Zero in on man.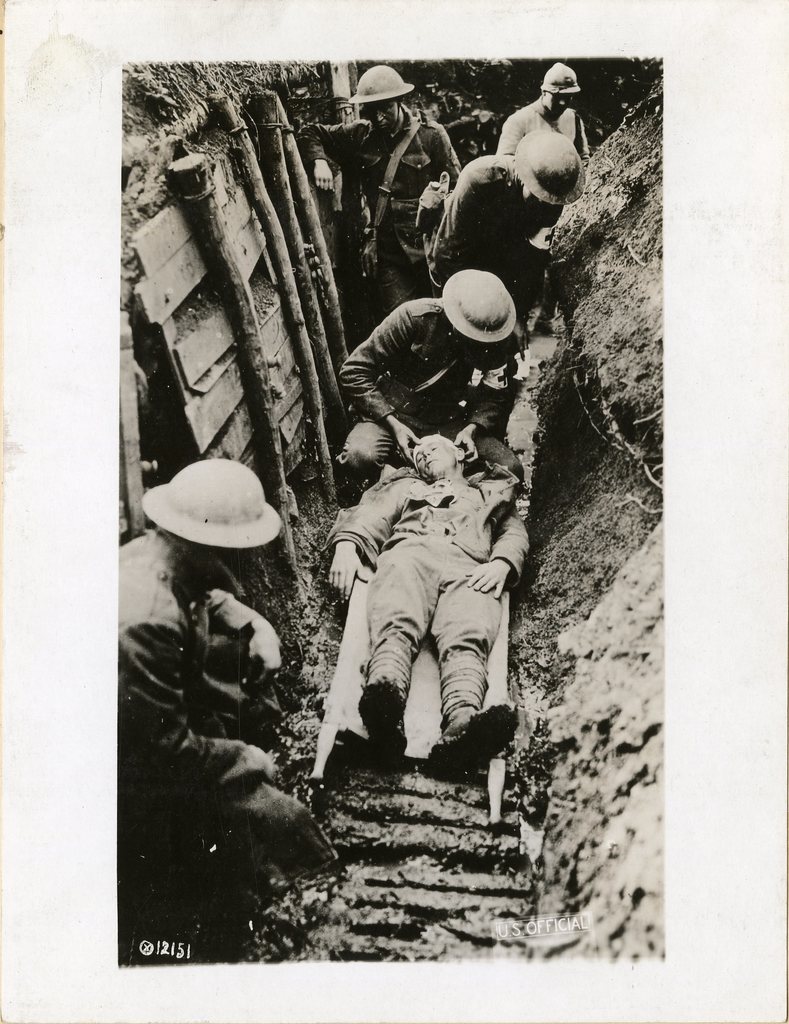
Zeroed in: (left=418, top=127, right=581, bottom=301).
